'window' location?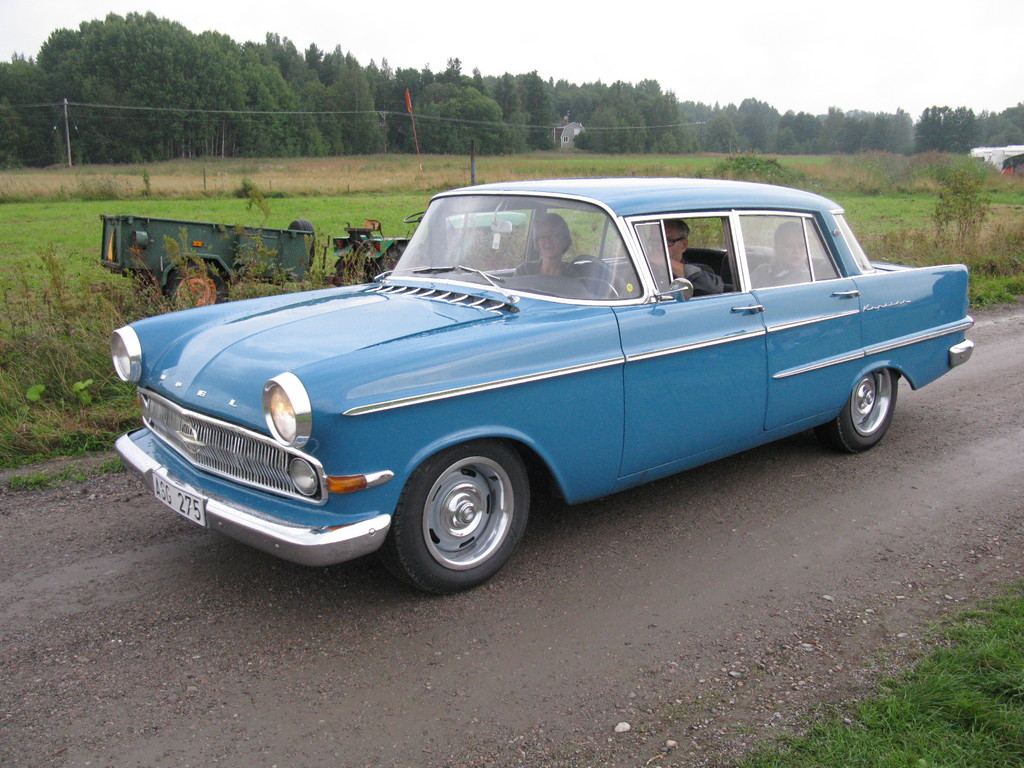
Rect(661, 217, 740, 297)
